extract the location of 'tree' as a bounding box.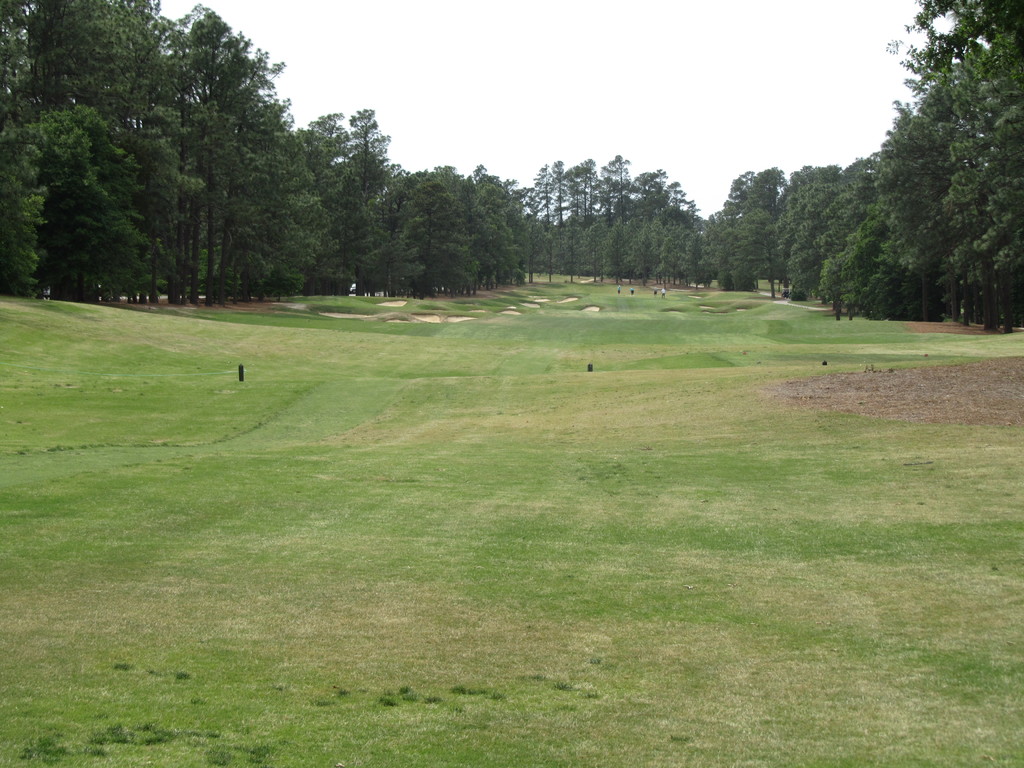
box=[716, 166, 758, 286].
